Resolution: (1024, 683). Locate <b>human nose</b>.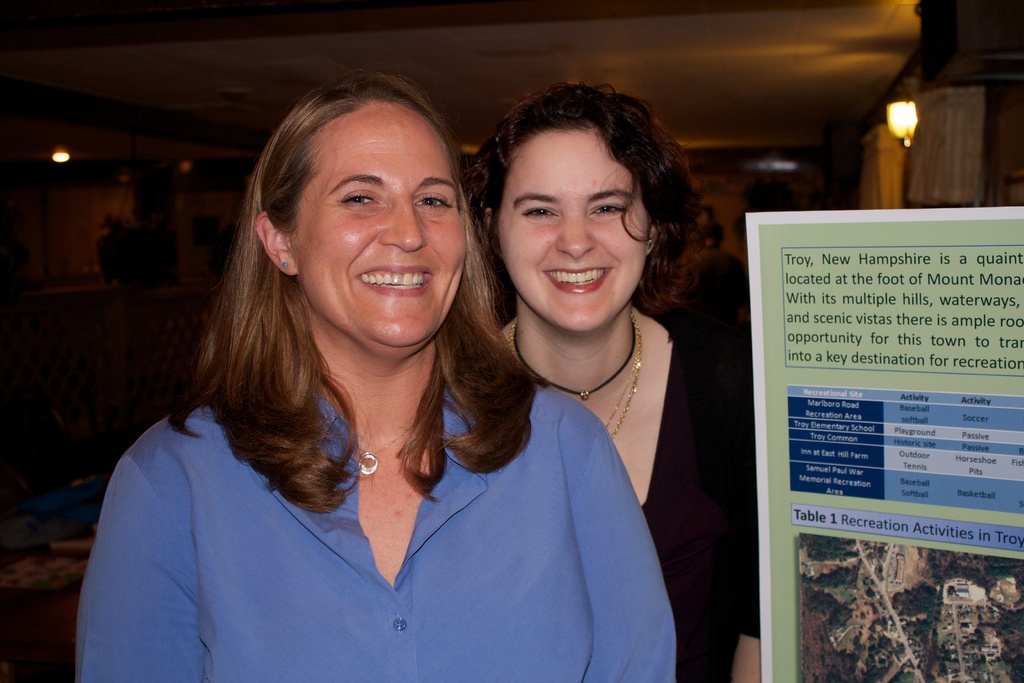
x1=380 y1=199 x2=426 y2=251.
